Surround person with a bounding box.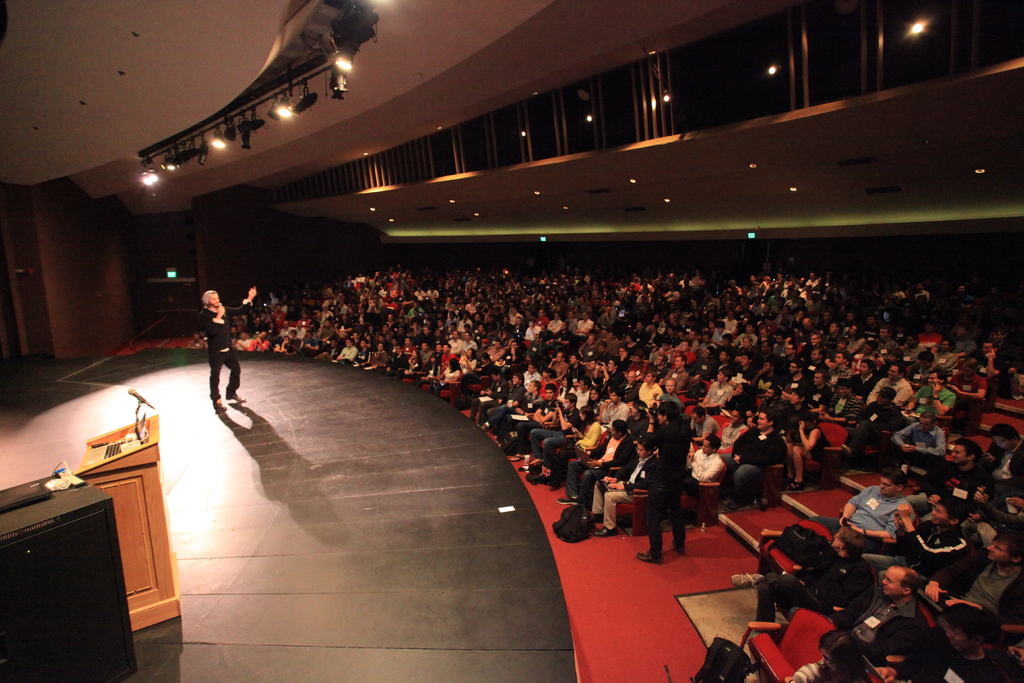
[917, 370, 954, 413].
